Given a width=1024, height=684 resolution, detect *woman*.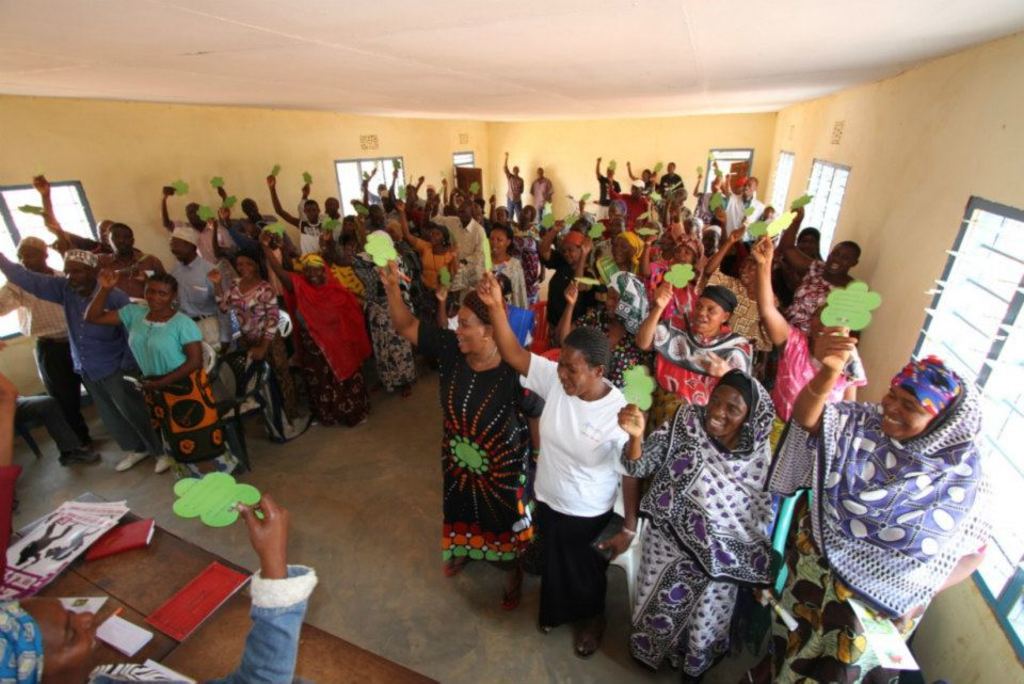
[626,322,811,683].
